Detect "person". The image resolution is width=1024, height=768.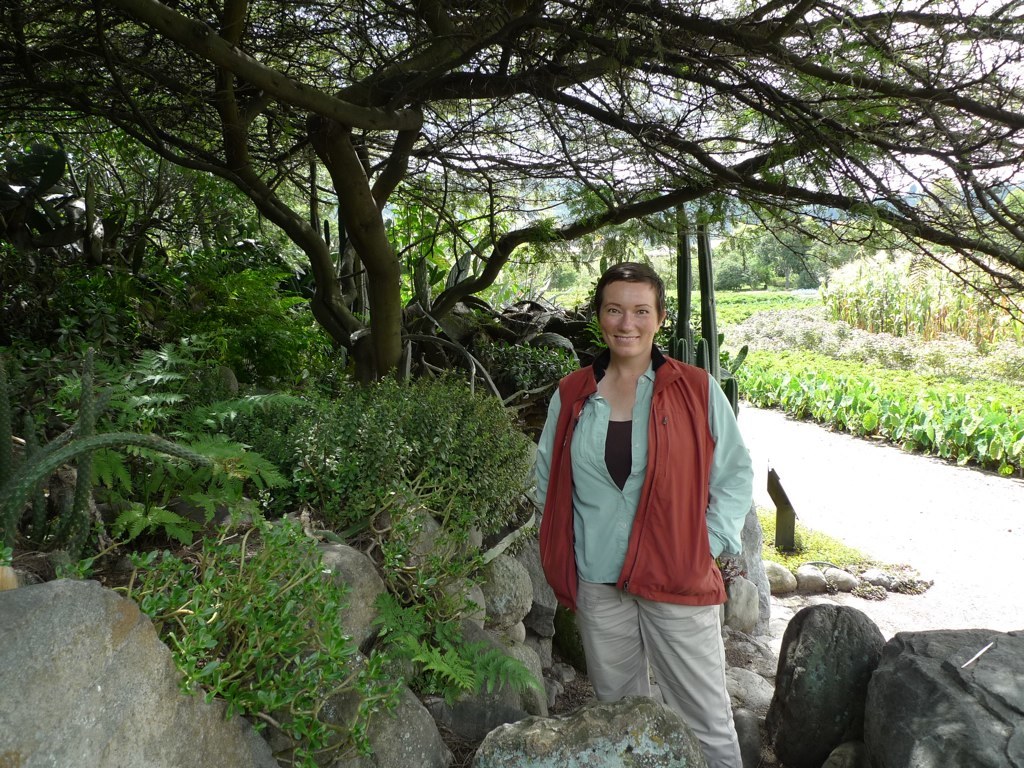
[530, 260, 758, 767].
